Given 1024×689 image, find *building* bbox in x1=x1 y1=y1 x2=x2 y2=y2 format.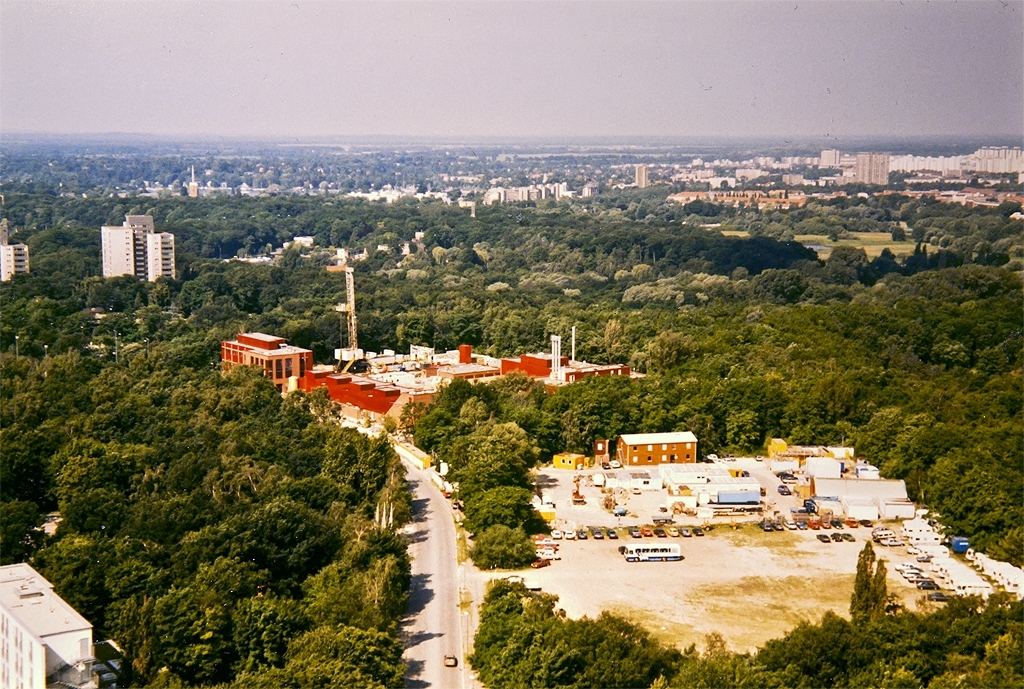
x1=184 y1=181 x2=199 y2=199.
